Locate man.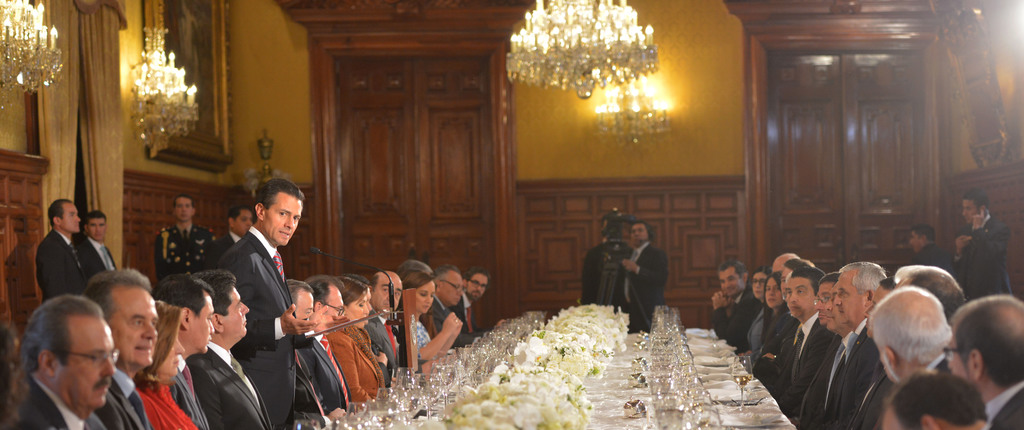
Bounding box: pyautogui.locateOnScreen(437, 262, 481, 339).
